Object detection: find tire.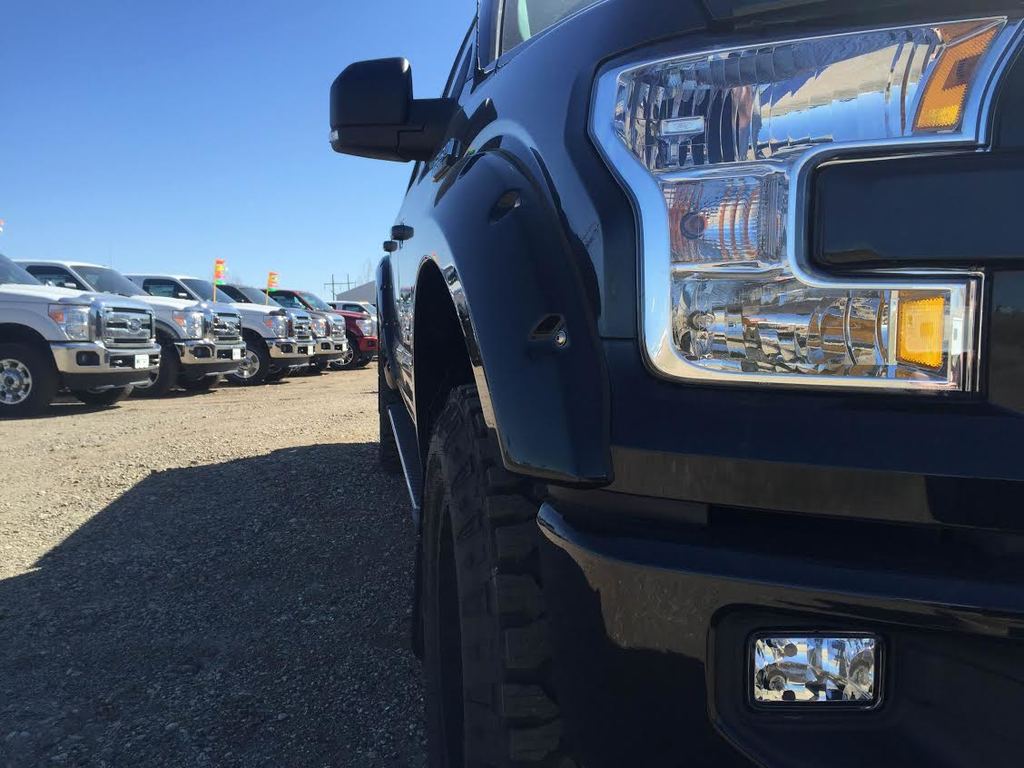
x1=374 y1=362 x2=412 y2=475.
